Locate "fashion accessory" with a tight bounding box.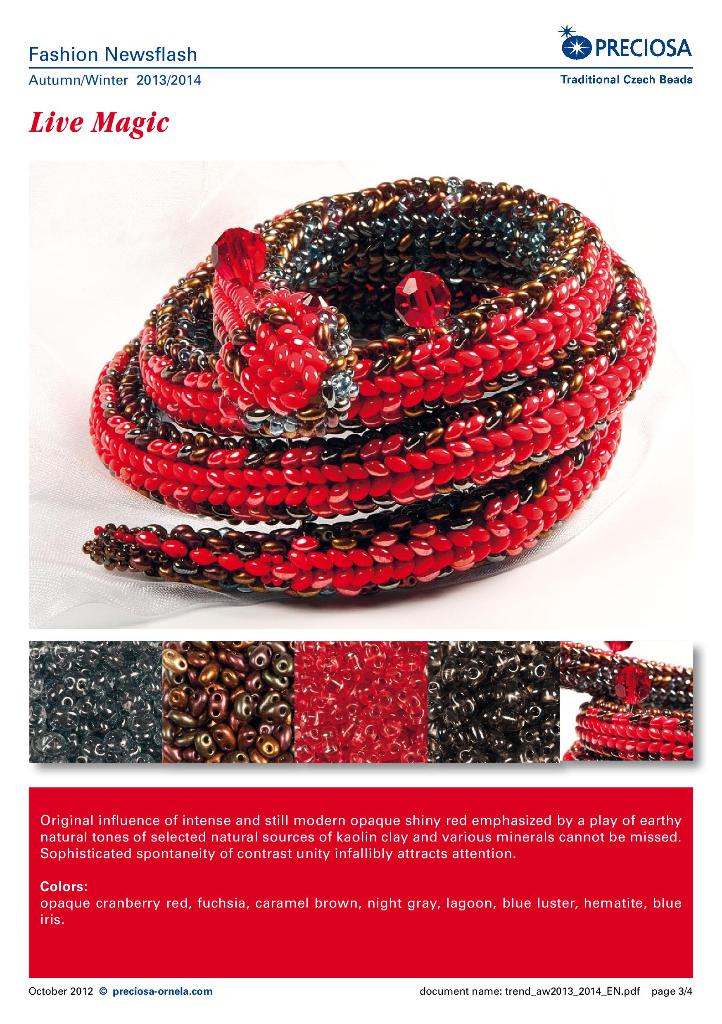
box(81, 176, 657, 601).
